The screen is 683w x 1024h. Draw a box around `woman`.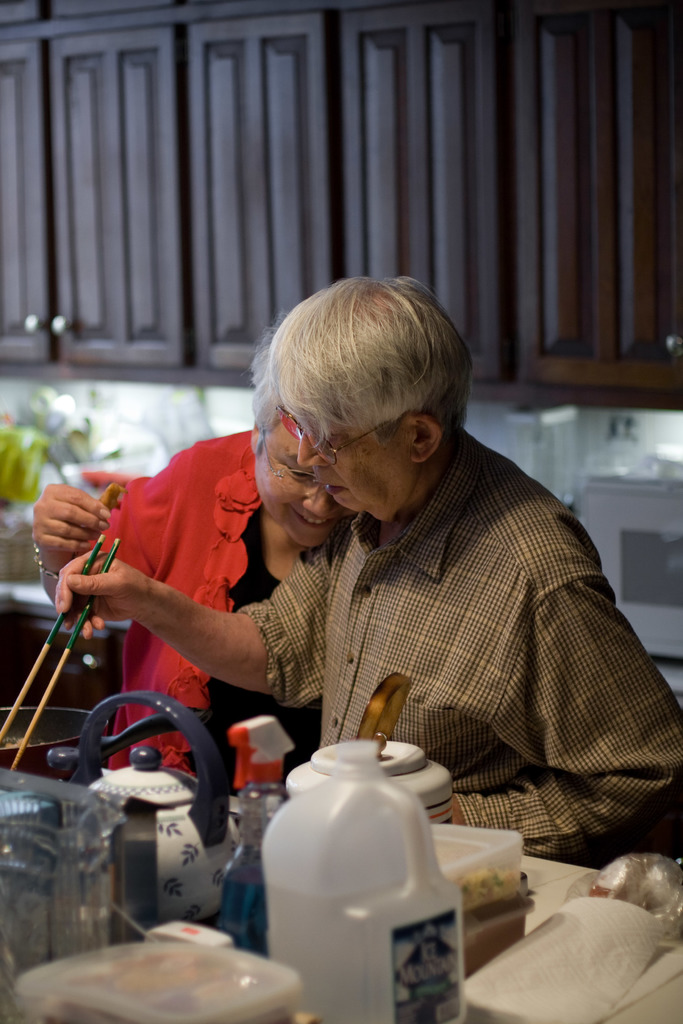
pyautogui.locateOnScreen(31, 342, 365, 783).
